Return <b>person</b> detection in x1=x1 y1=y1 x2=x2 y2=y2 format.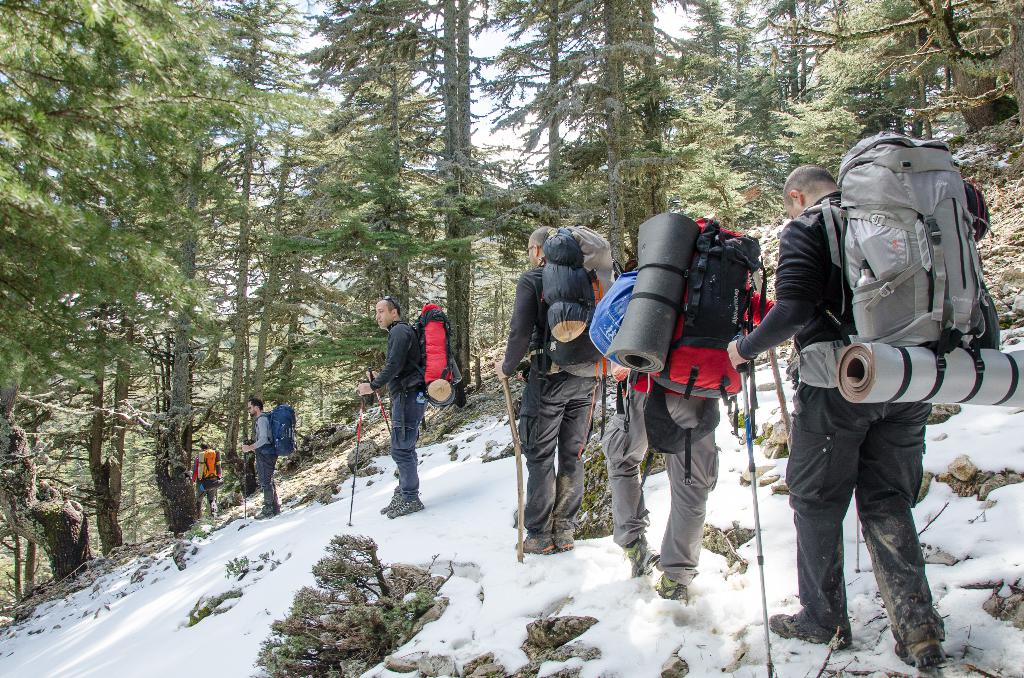
x1=732 y1=166 x2=940 y2=664.
